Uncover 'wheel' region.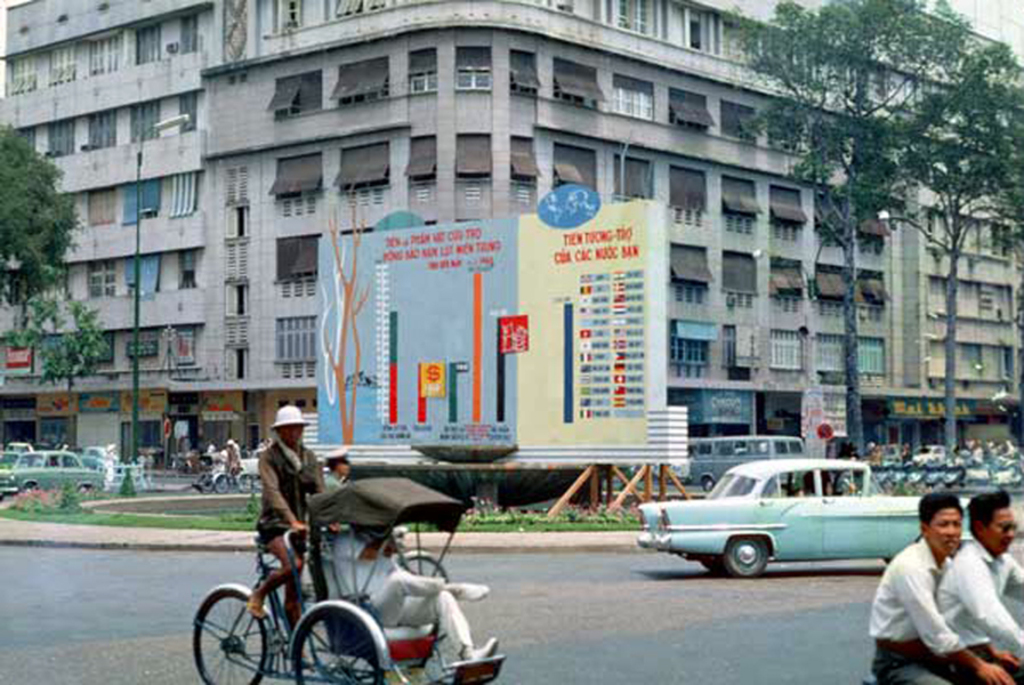
Uncovered: x1=702 y1=554 x2=725 y2=575.
